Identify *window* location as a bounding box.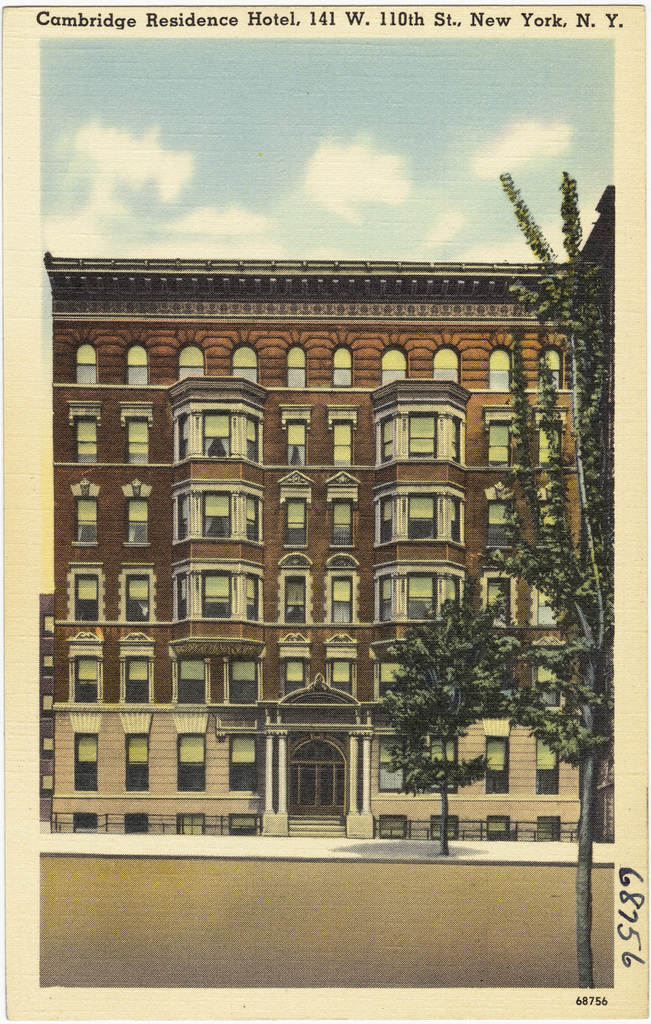
[204, 496, 232, 536].
